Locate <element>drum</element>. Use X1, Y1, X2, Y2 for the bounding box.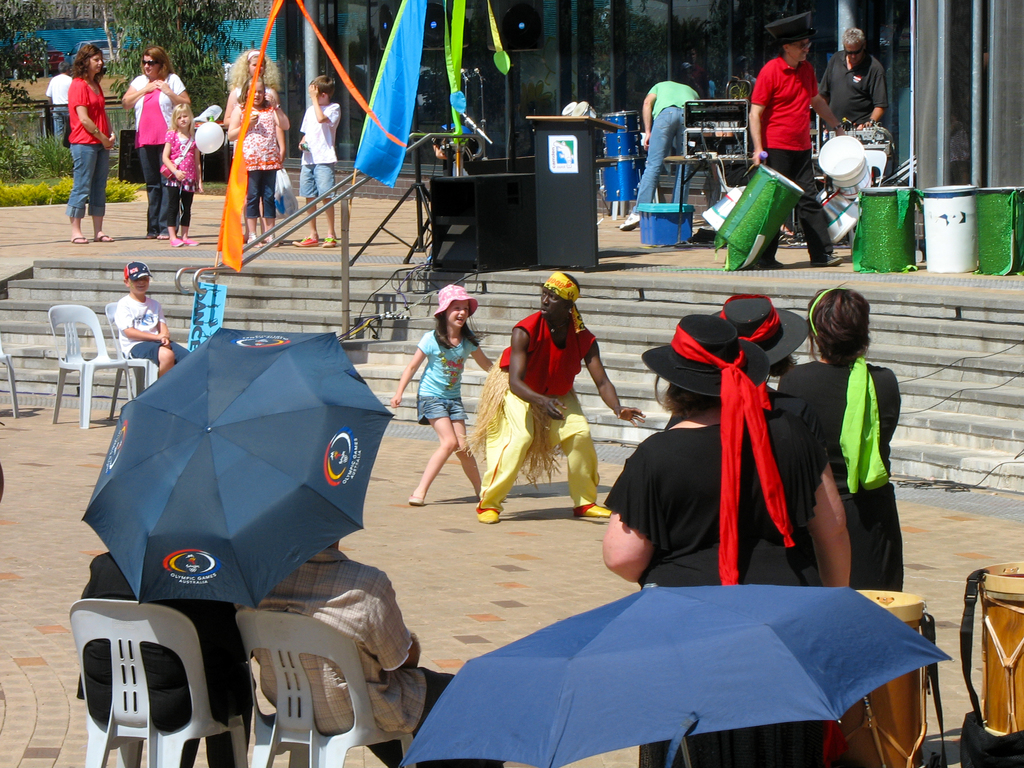
975, 186, 1023, 275.
